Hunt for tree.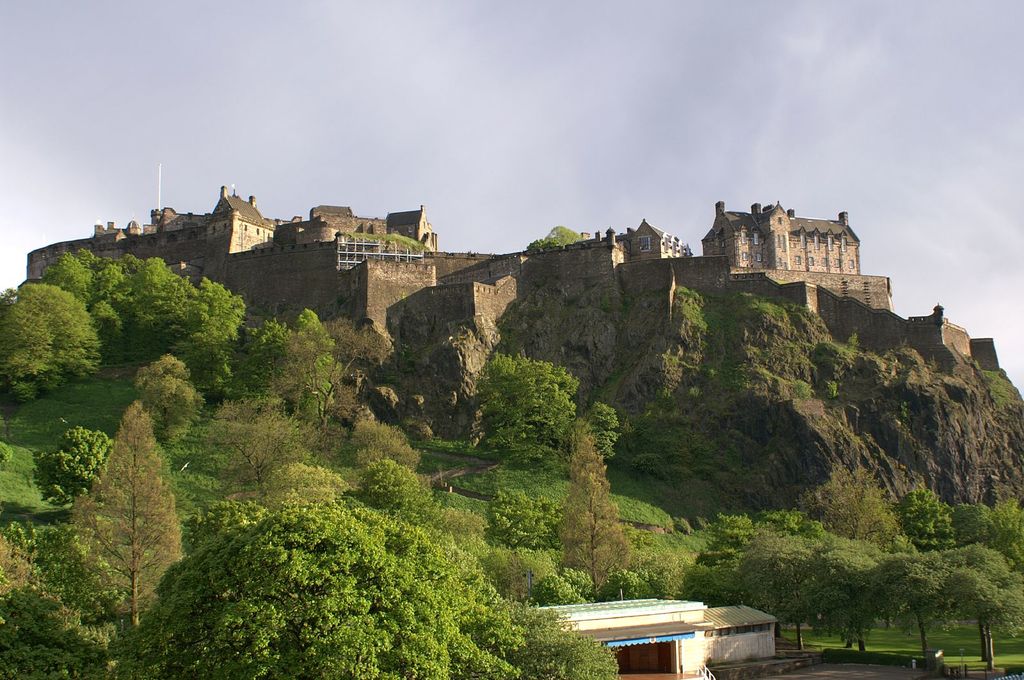
Hunted down at 796,457,894,550.
